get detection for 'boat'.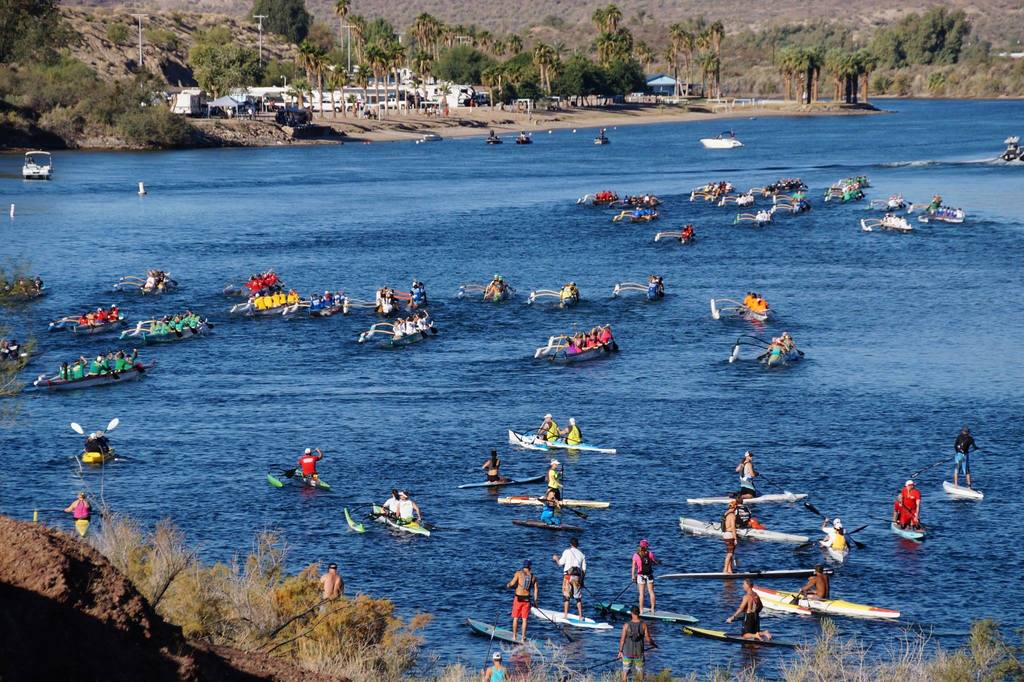
Detection: box=[596, 135, 611, 145].
